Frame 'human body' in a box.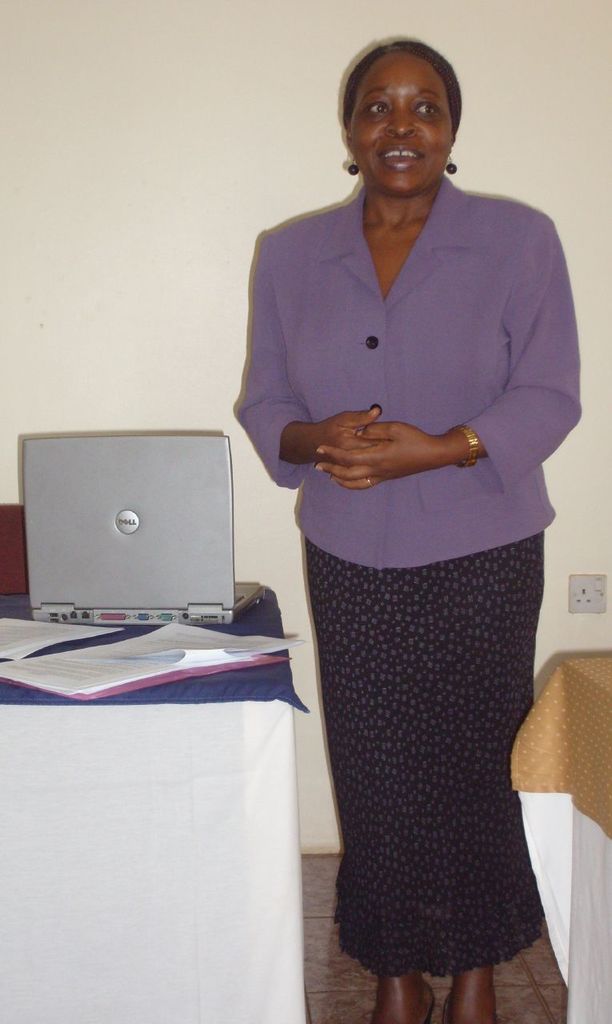
box=[233, 39, 583, 982].
